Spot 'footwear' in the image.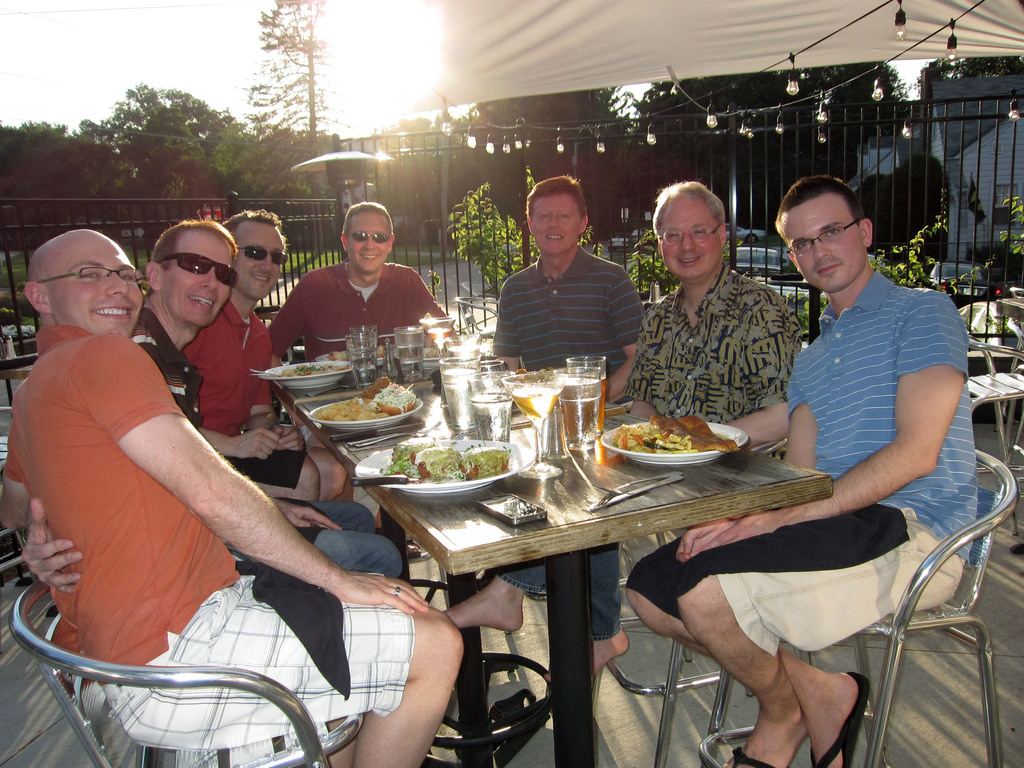
'footwear' found at bbox=[723, 749, 772, 767].
